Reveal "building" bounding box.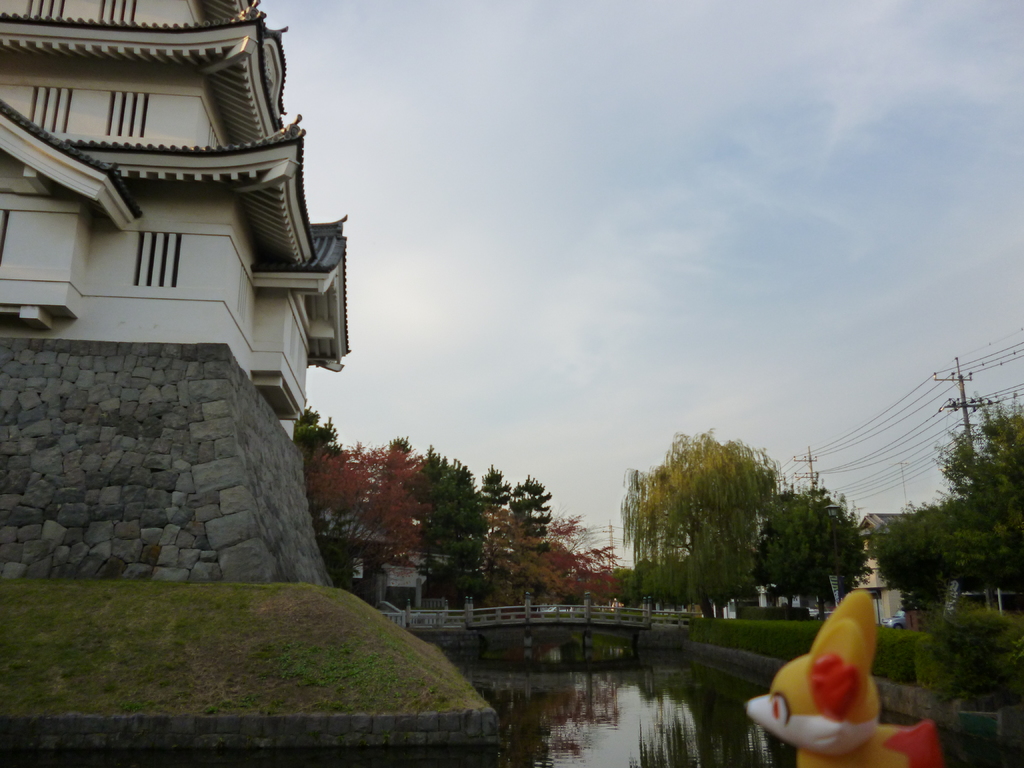
Revealed: select_region(318, 499, 456, 616).
